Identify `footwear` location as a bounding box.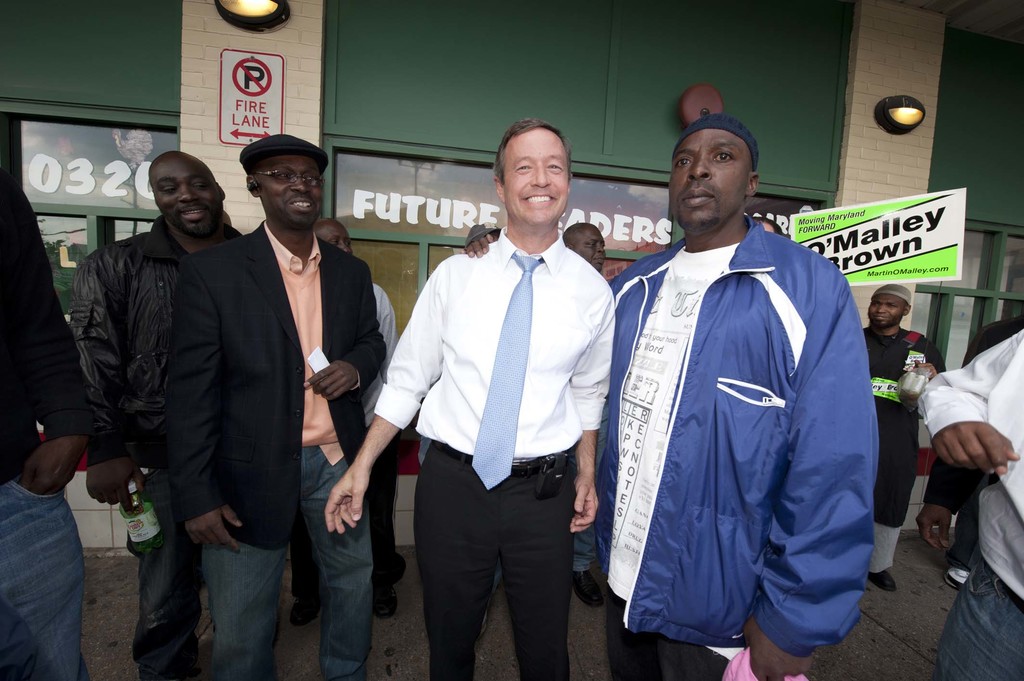
376,584,397,619.
